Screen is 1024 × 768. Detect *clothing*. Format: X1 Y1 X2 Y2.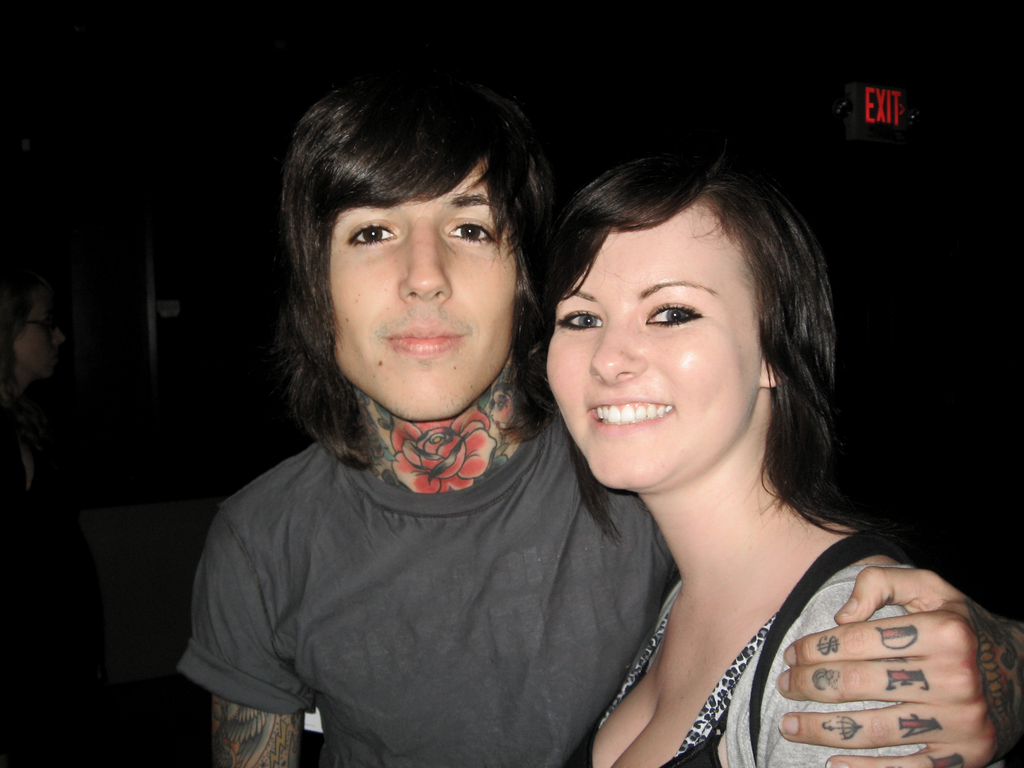
175 379 678 765.
